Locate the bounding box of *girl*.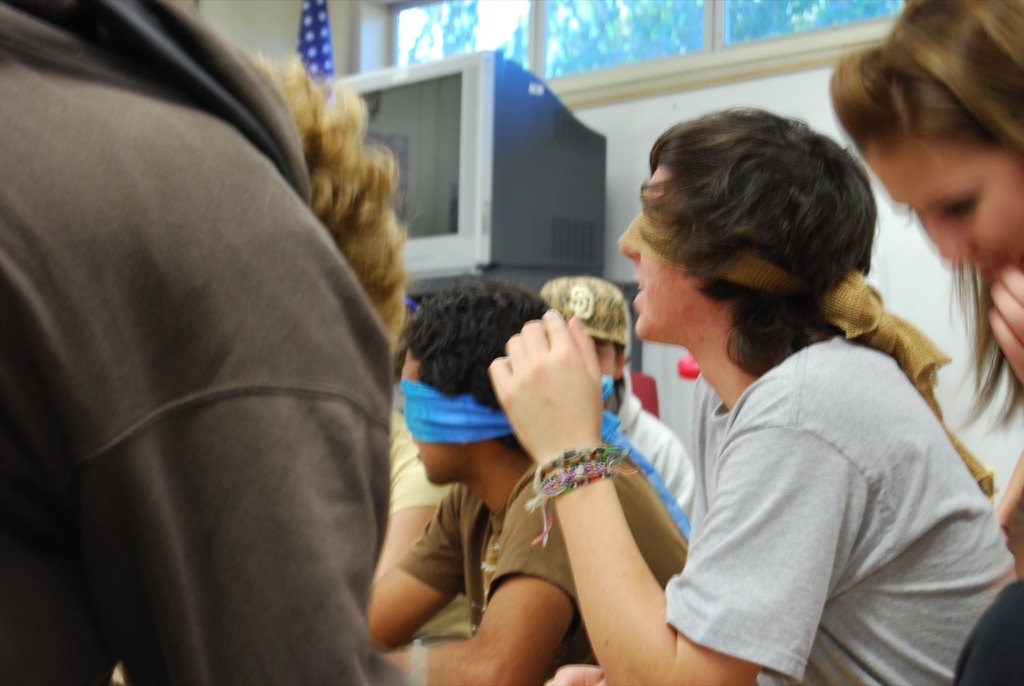
Bounding box: 830:0:1023:685.
